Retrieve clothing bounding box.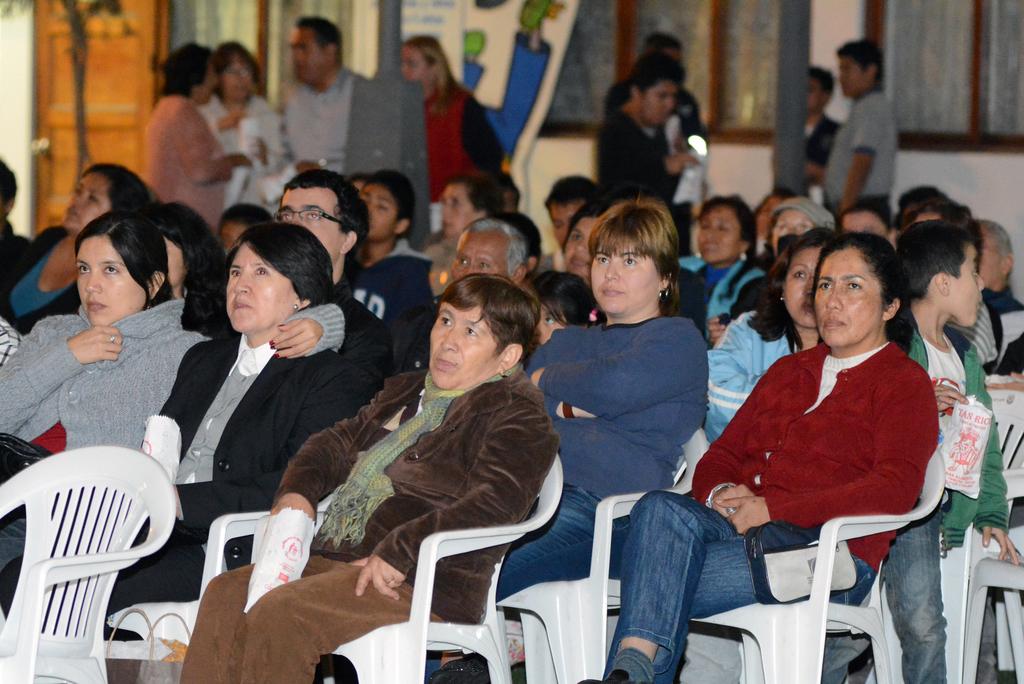
Bounding box: 883:505:934:683.
